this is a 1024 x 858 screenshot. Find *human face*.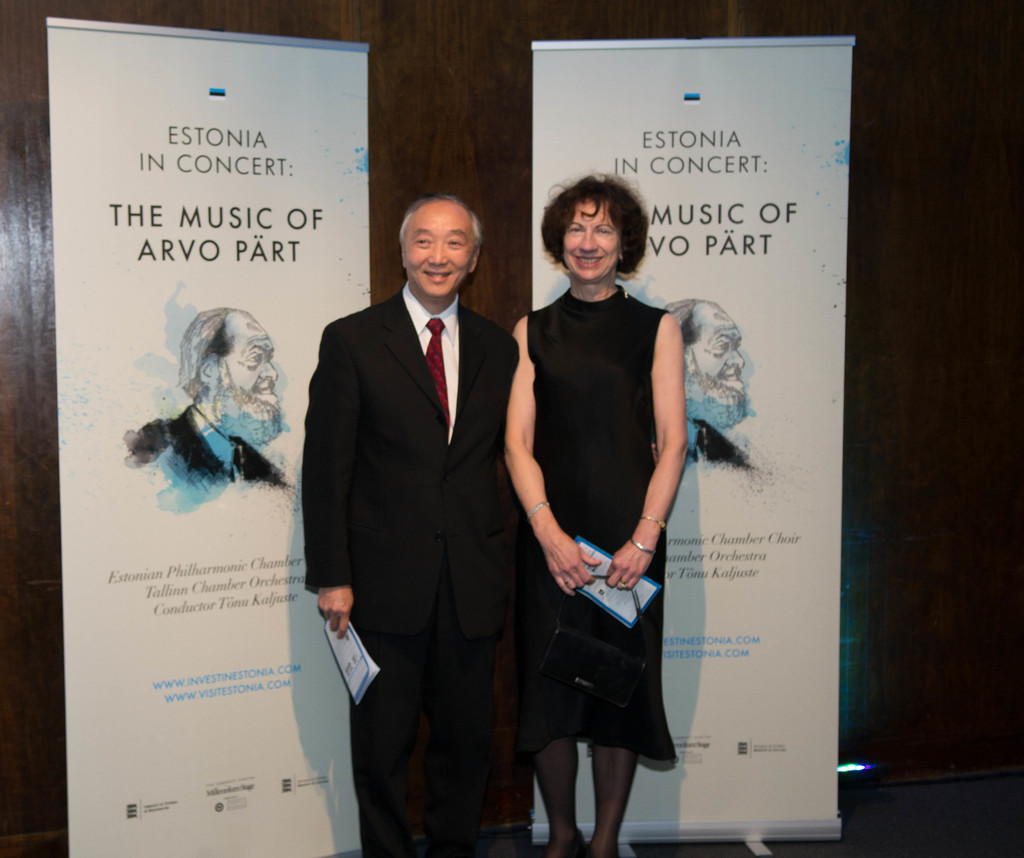
Bounding box: bbox=[225, 310, 280, 410].
